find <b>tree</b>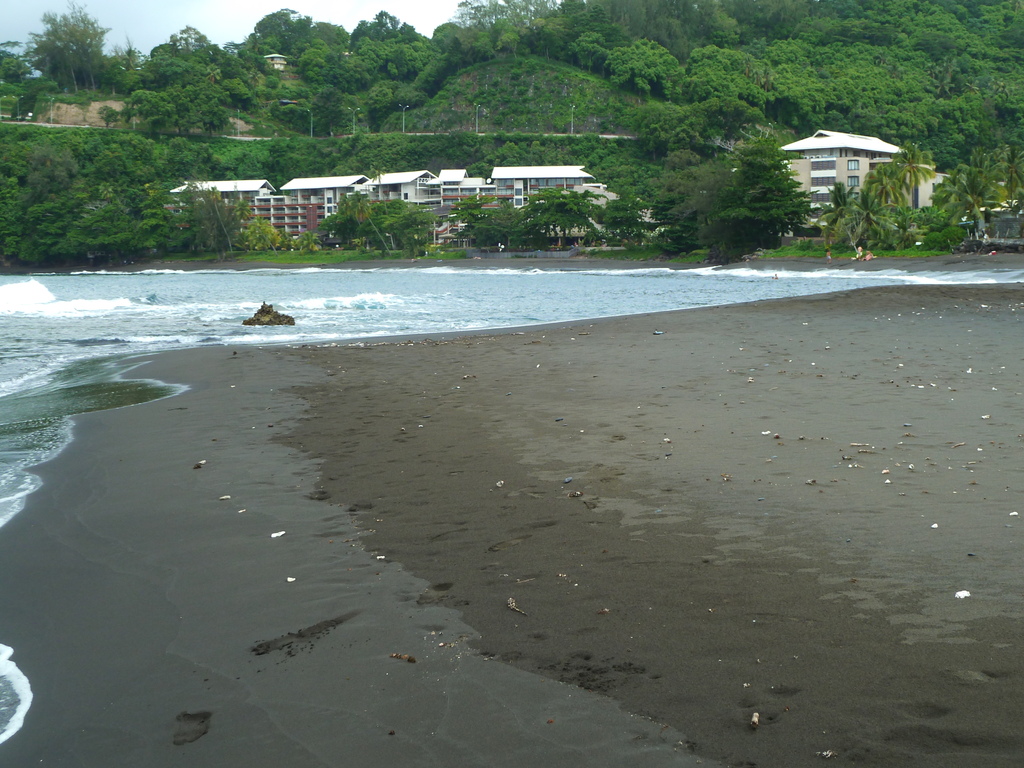
bbox=(591, 196, 664, 252)
